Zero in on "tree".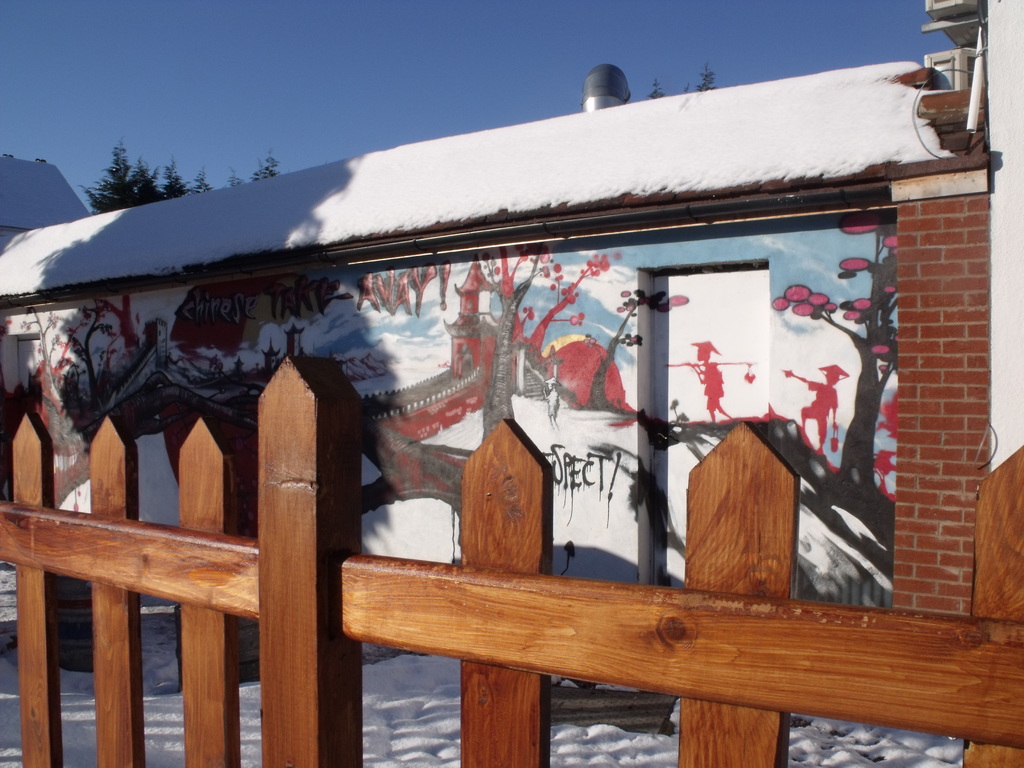
Zeroed in: [left=770, top=208, right=900, bottom=491].
